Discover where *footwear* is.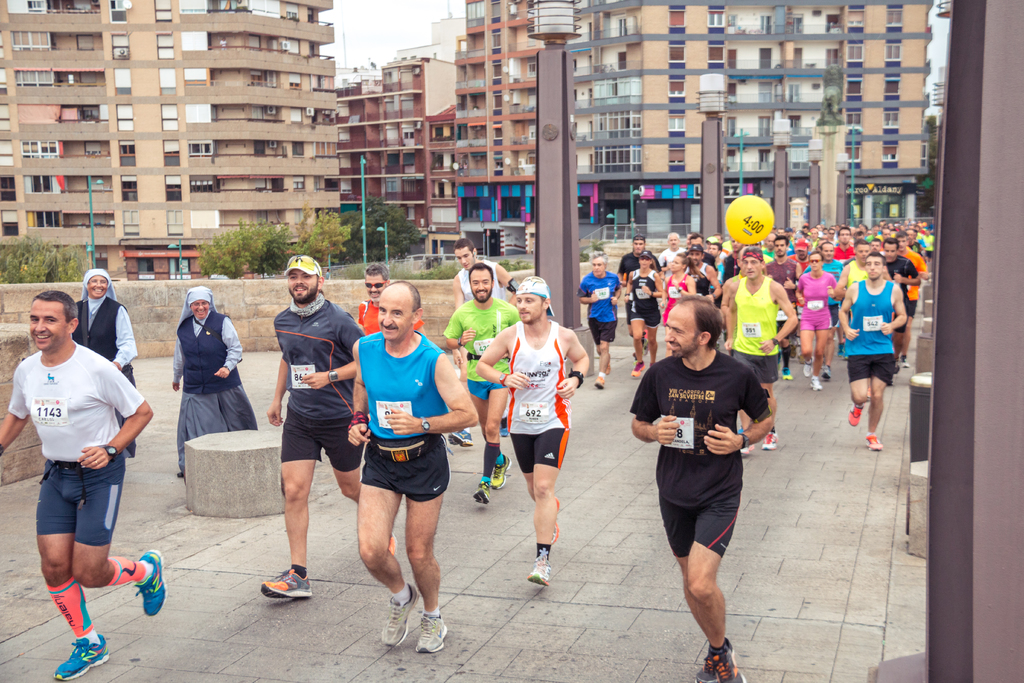
Discovered at {"x1": 695, "y1": 646, "x2": 721, "y2": 682}.
